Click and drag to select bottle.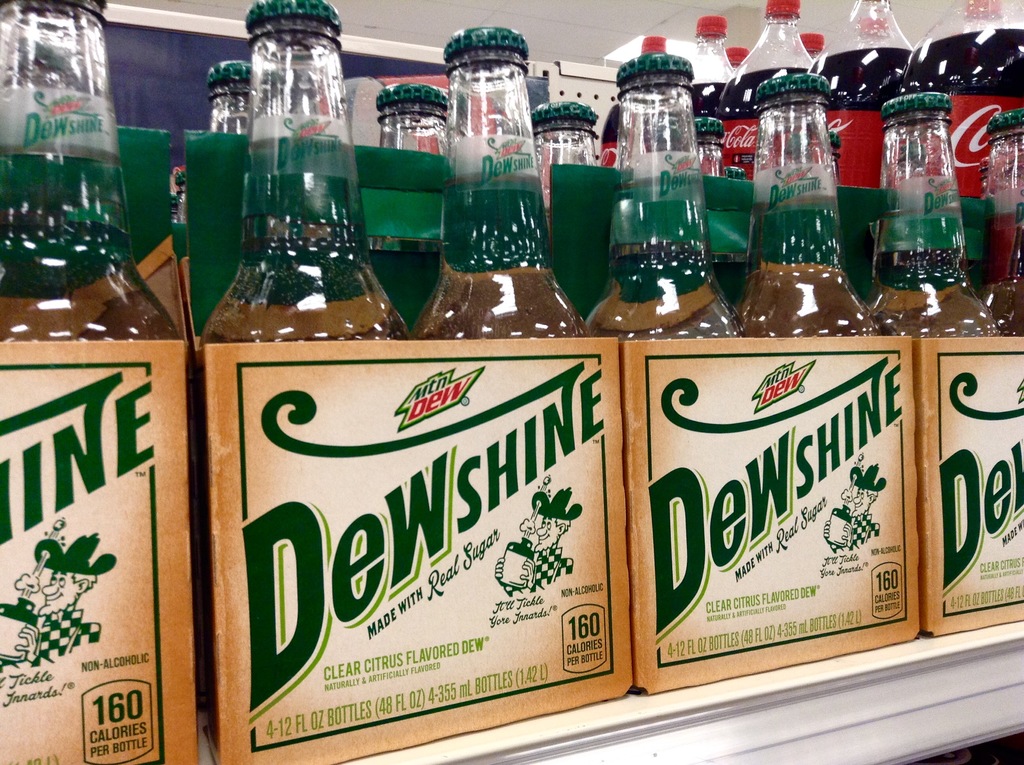
Selection: <box>406,27,590,342</box>.
